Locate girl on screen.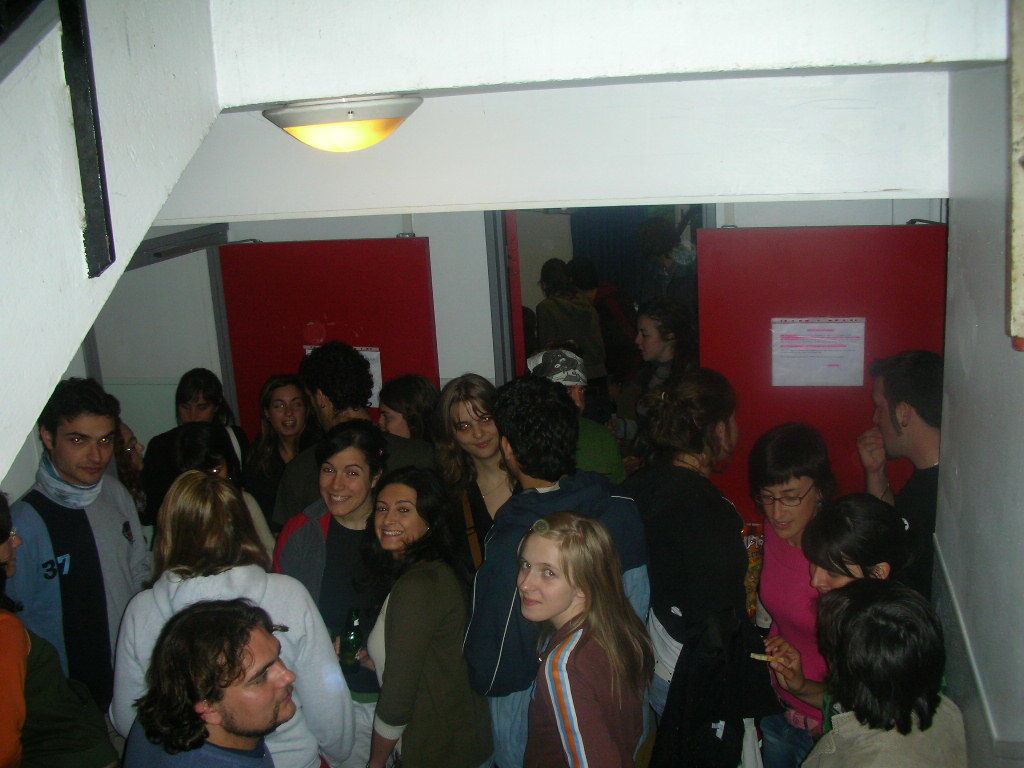
On screen at 0 490 67 767.
